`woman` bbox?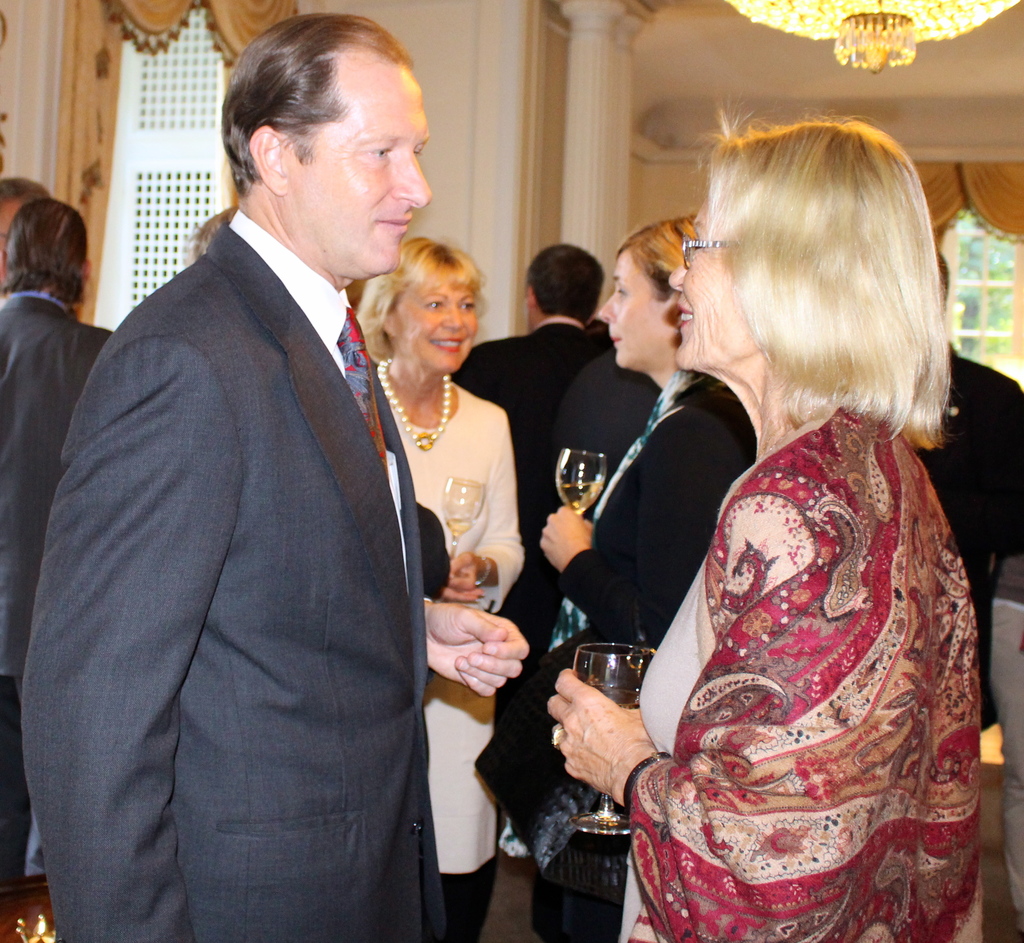
358:236:527:942
